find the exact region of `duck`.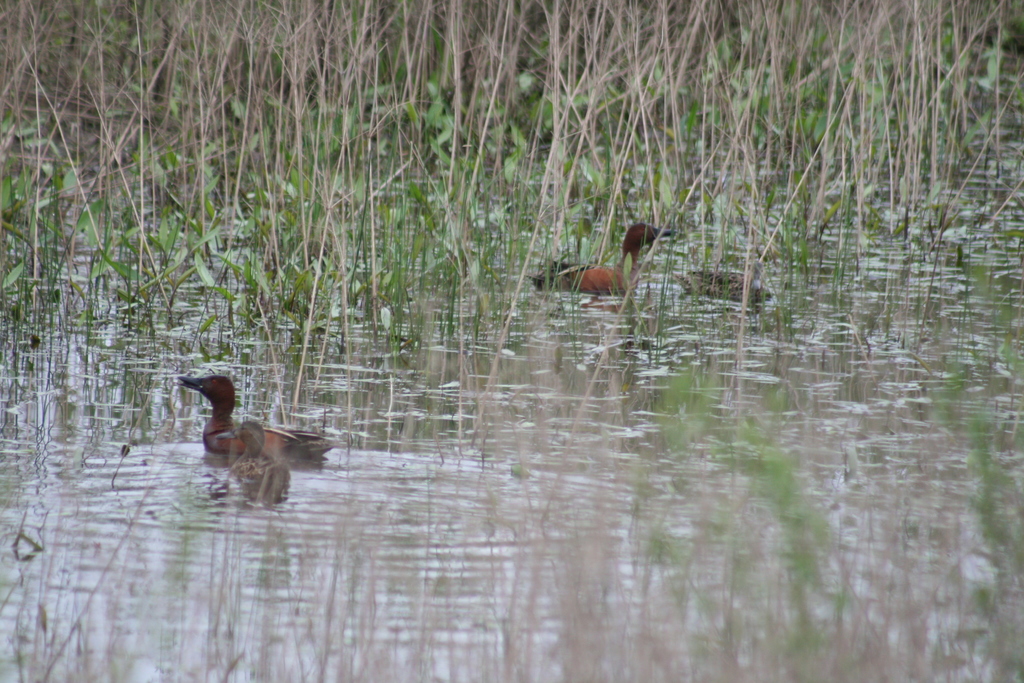
Exact region: box(667, 244, 771, 302).
